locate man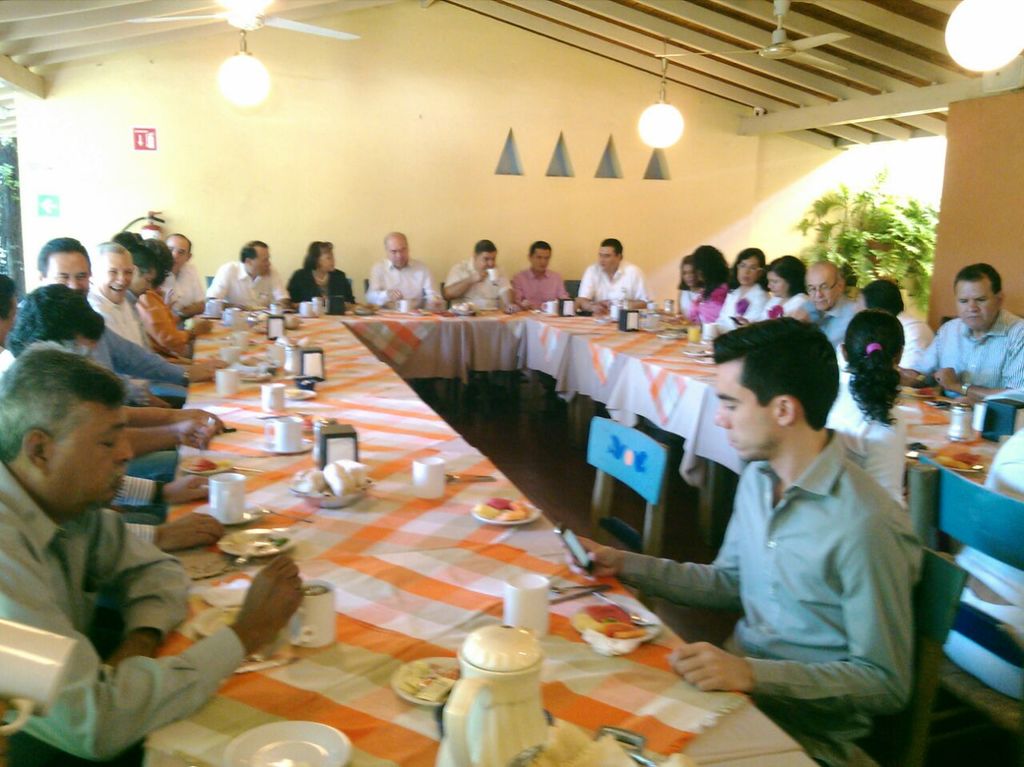
crop(86, 245, 162, 379)
